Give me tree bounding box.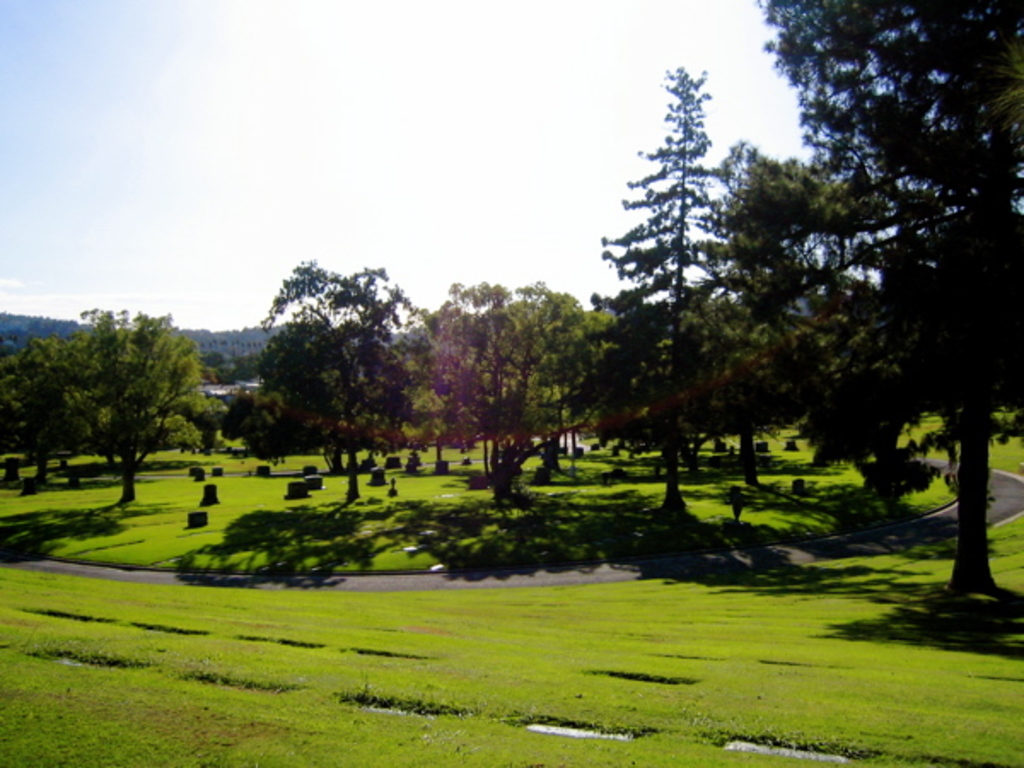
[420,288,522,418].
